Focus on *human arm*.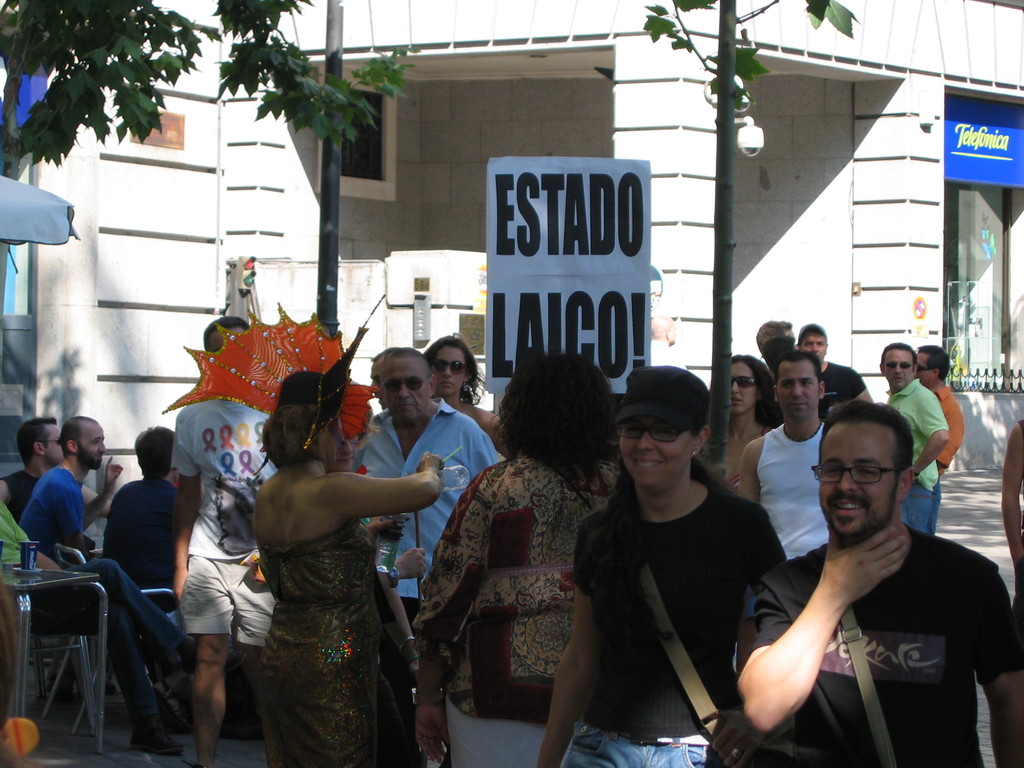
Focused at pyautogui.locateOnScreen(913, 396, 950, 482).
